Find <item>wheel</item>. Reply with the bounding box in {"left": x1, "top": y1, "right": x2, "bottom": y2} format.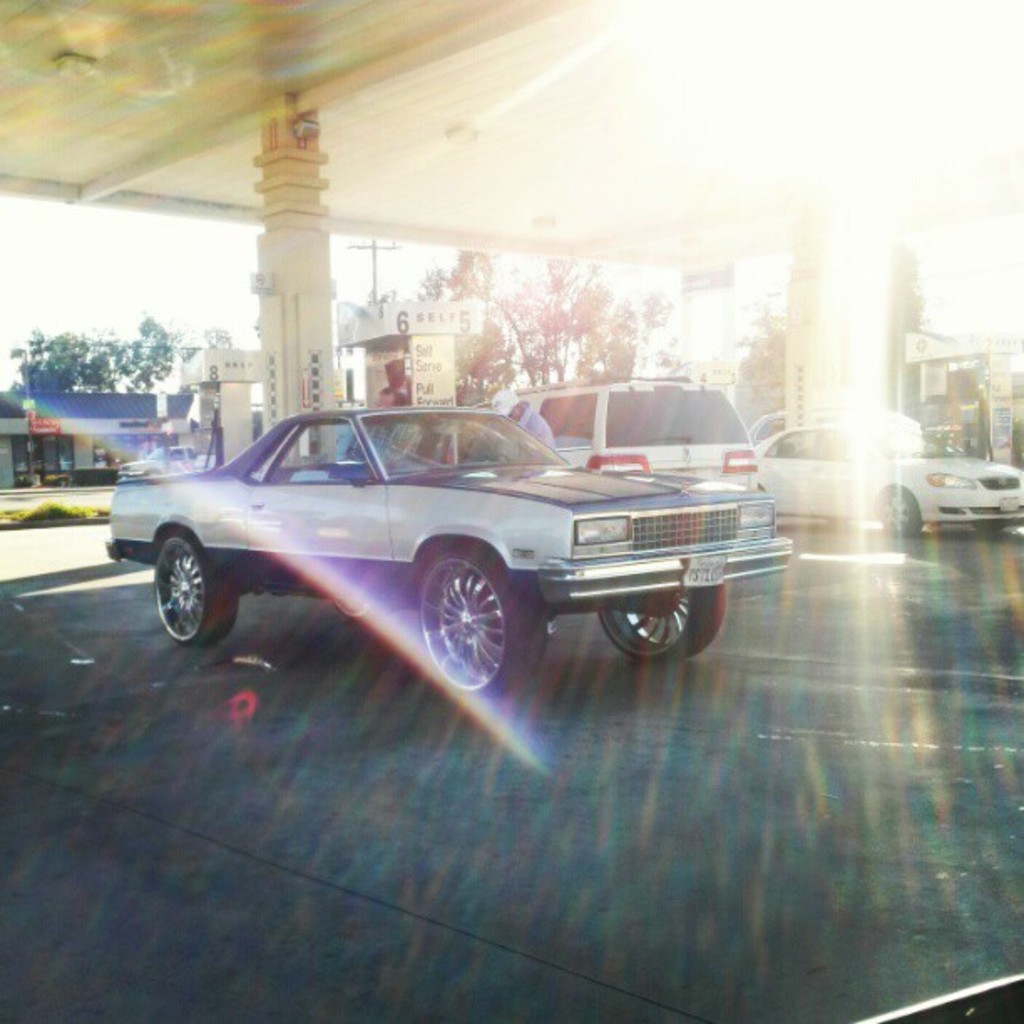
{"left": 149, "top": 535, "right": 233, "bottom": 648}.
